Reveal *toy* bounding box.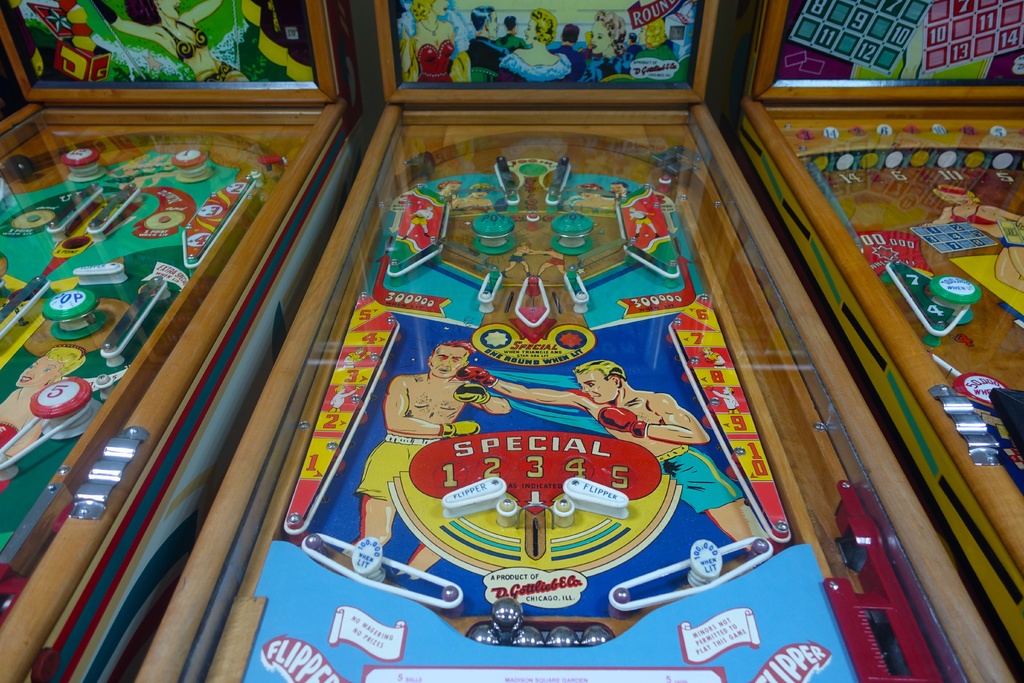
Revealed: 0, 0, 374, 682.
